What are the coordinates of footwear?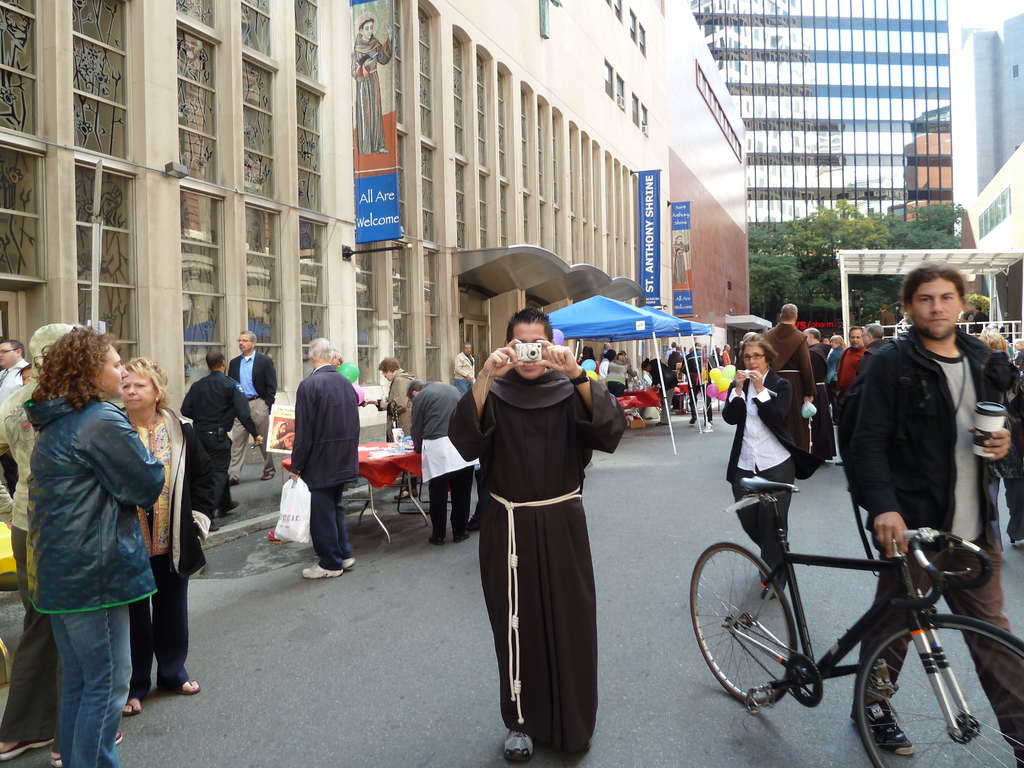
crop(120, 686, 147, 717).
